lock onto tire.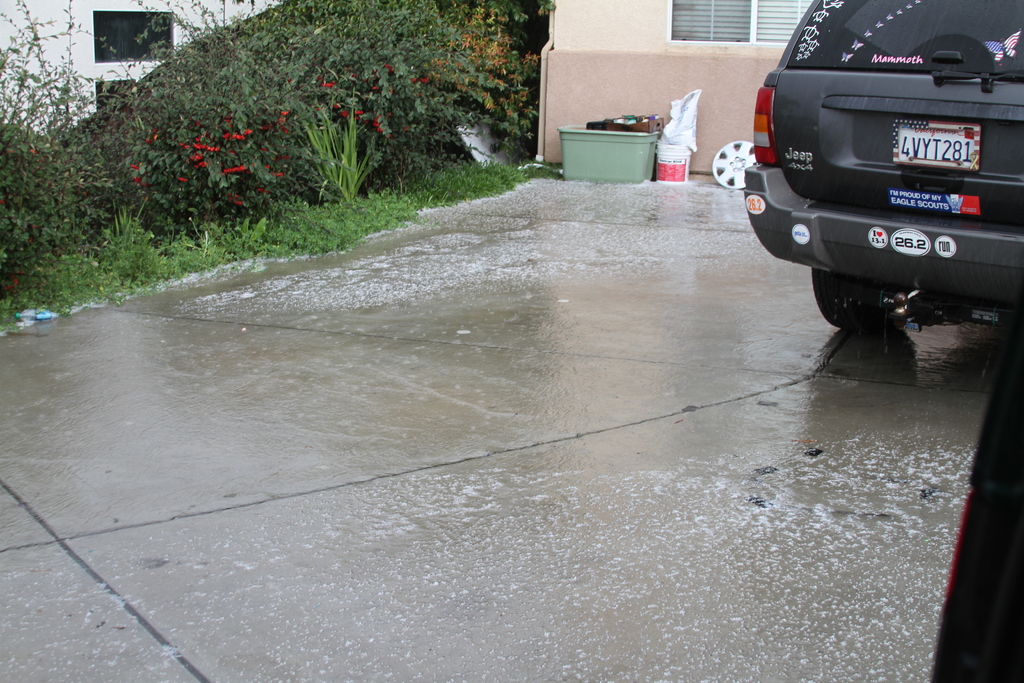
Locked: x1=805 y1=267 x2=896 y2=338.
